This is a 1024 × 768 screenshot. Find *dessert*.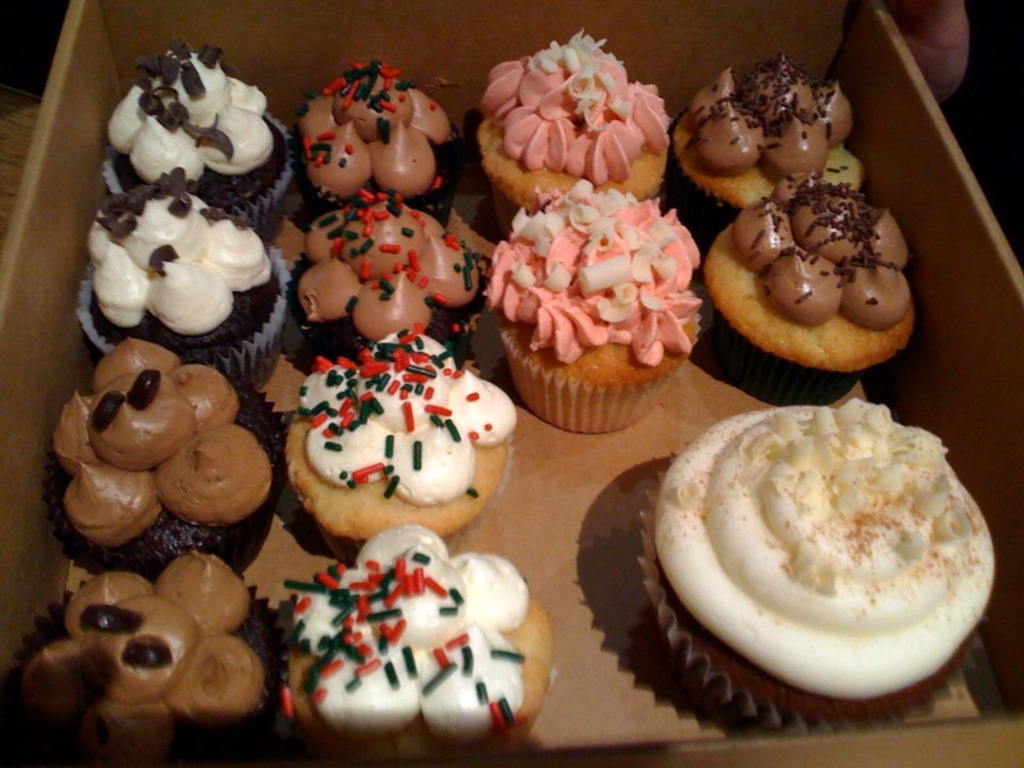
Bounding box: (82,169,284,376).
